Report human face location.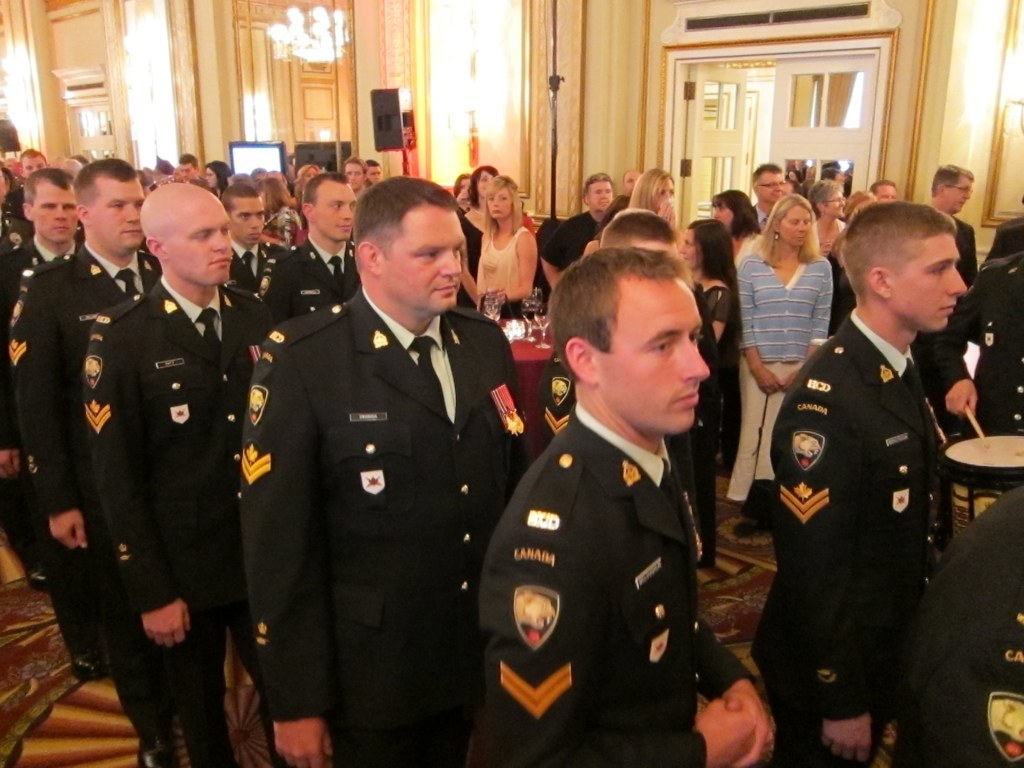
Report: locate(168, 198, 233, 284).
